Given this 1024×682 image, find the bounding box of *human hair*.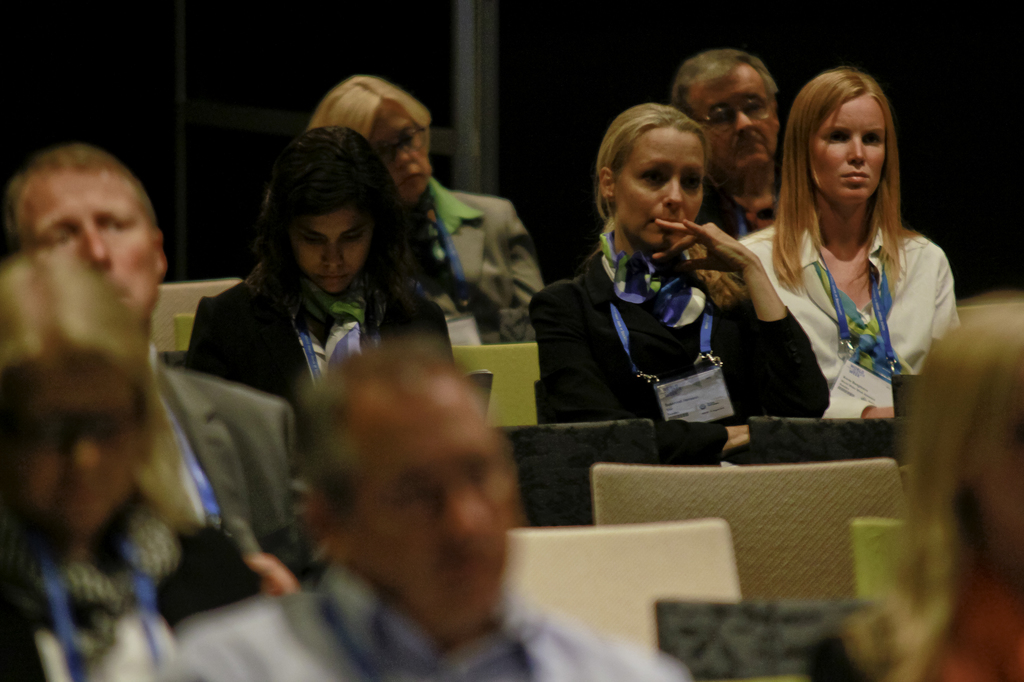
x1=0, y1=245, x2=161, y2=550.
